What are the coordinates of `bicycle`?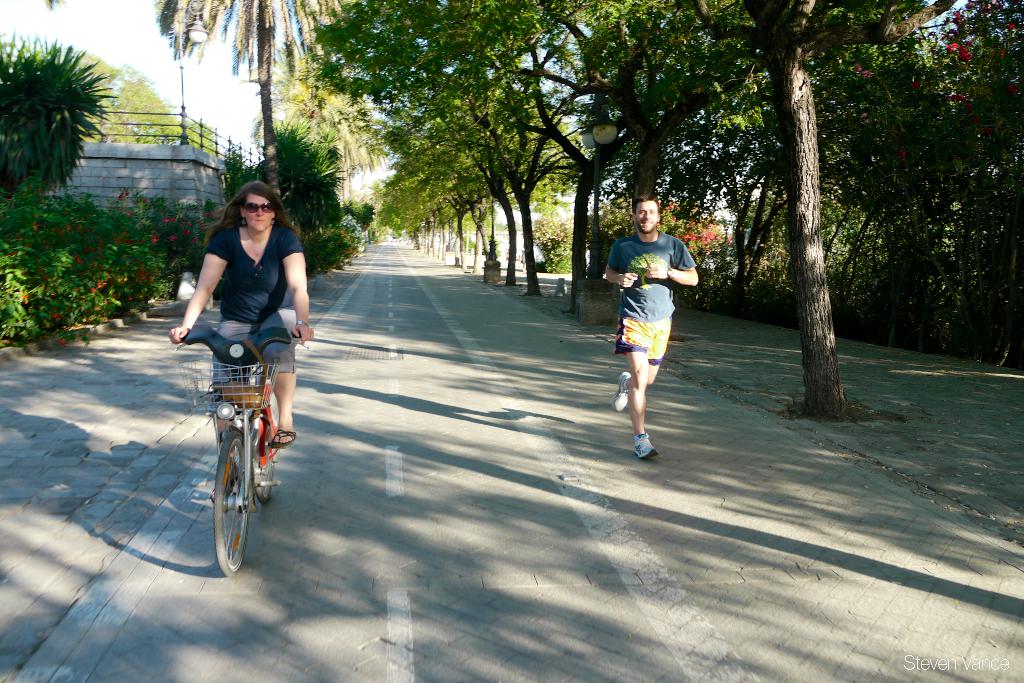
(left=187, top=335, right=285, bottom=579).
